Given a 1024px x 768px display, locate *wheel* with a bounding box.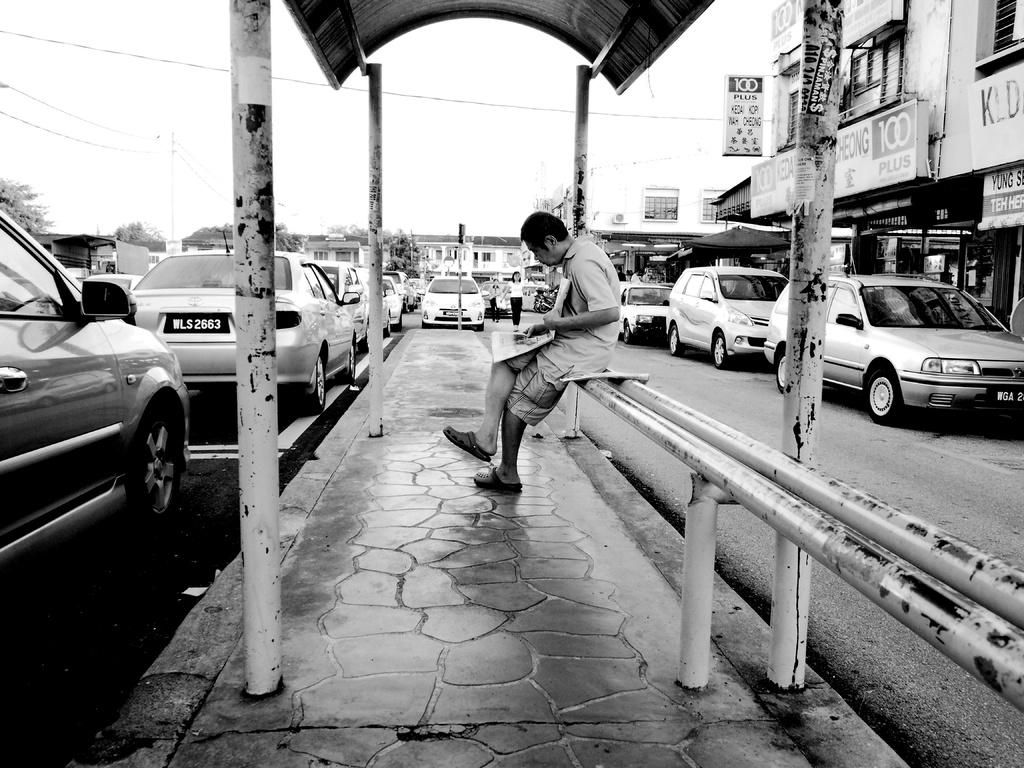
Located: (476,321,485,332).
